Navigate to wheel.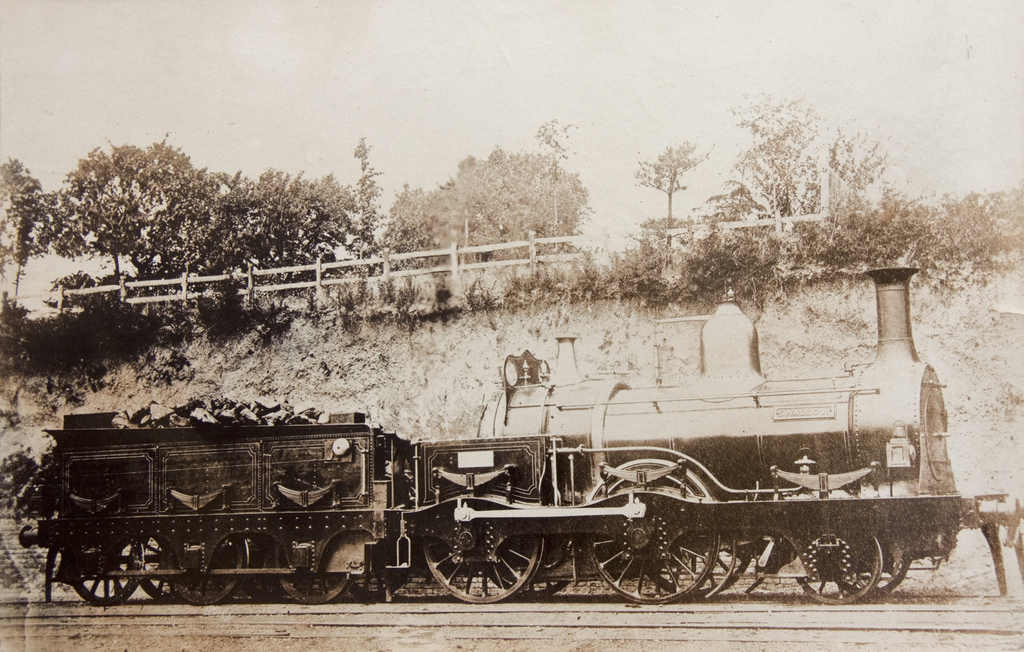
Navigation target: [140,530,184,601].
